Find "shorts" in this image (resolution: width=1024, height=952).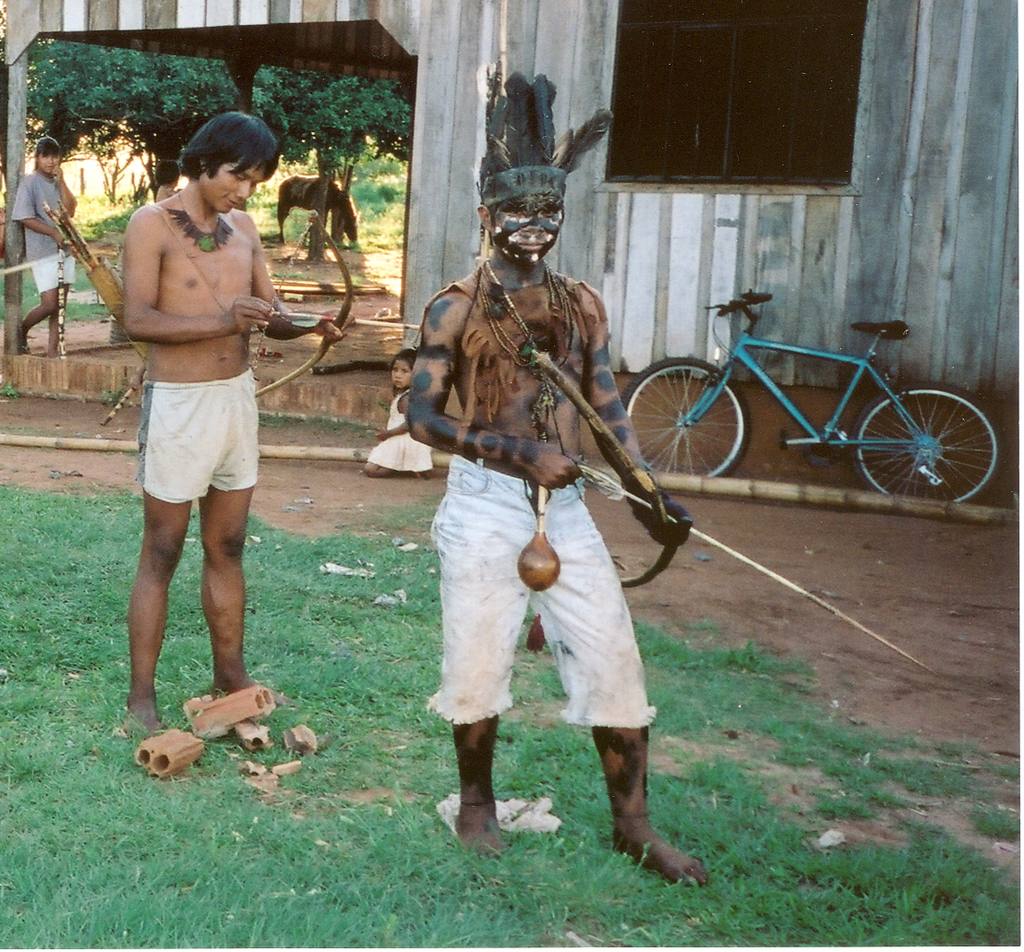
{"x1": 27, "y1": 255, "x2": 78, "y2": 291}.
